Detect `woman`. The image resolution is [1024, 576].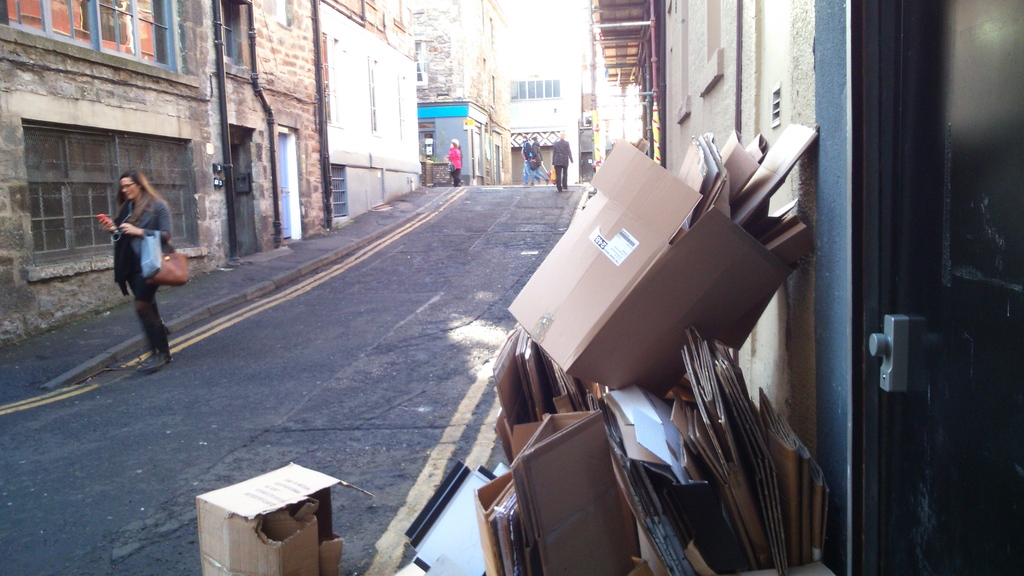
{"x1": 100, "y1": 163, "x2": 174, "y2": 373}.
